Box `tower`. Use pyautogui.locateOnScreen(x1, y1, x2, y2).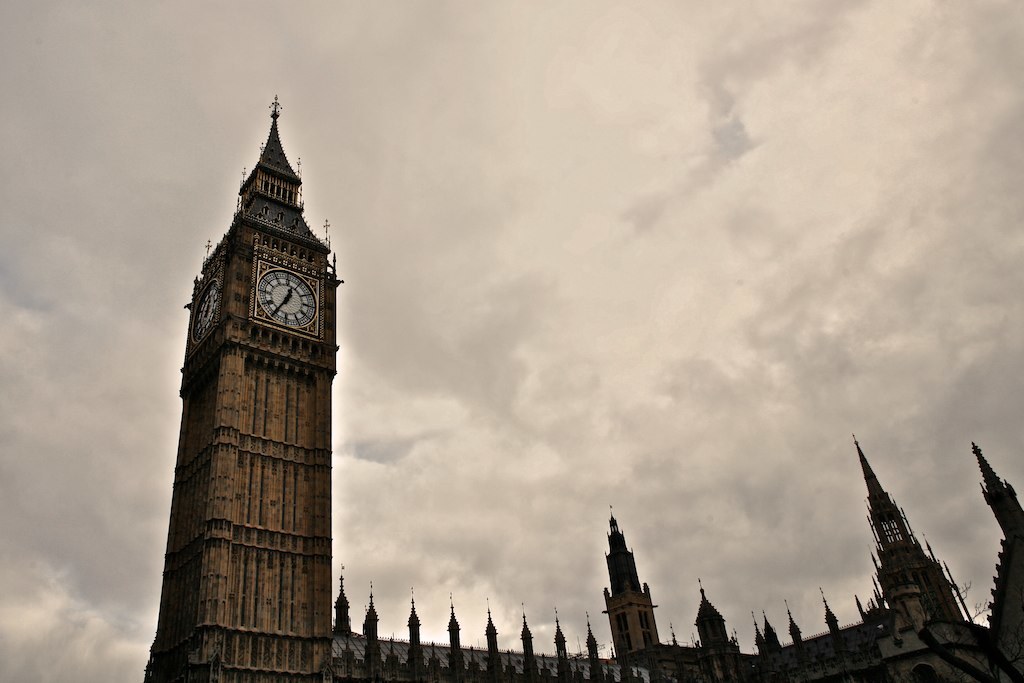
pyautogui.locateOnScreen(366, 576, 388, 631).
